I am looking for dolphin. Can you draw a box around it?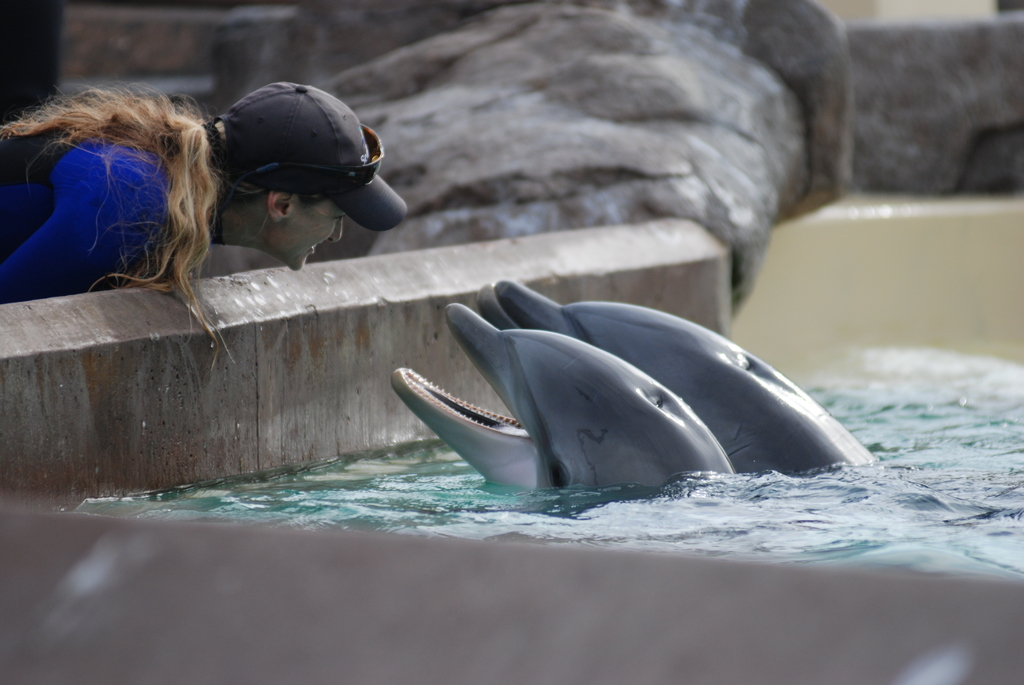
Sure, the bounding box is BBox(476, 276, 873, 484).
